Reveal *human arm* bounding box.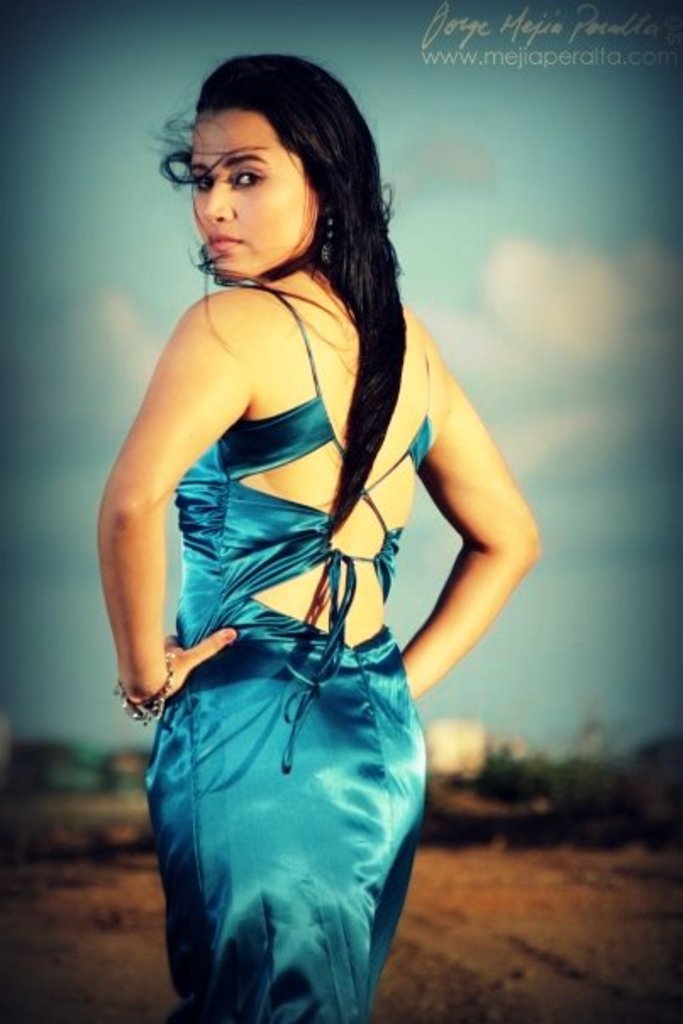
Revealed: x1=371 y1=324 x2=546 y2=788.
